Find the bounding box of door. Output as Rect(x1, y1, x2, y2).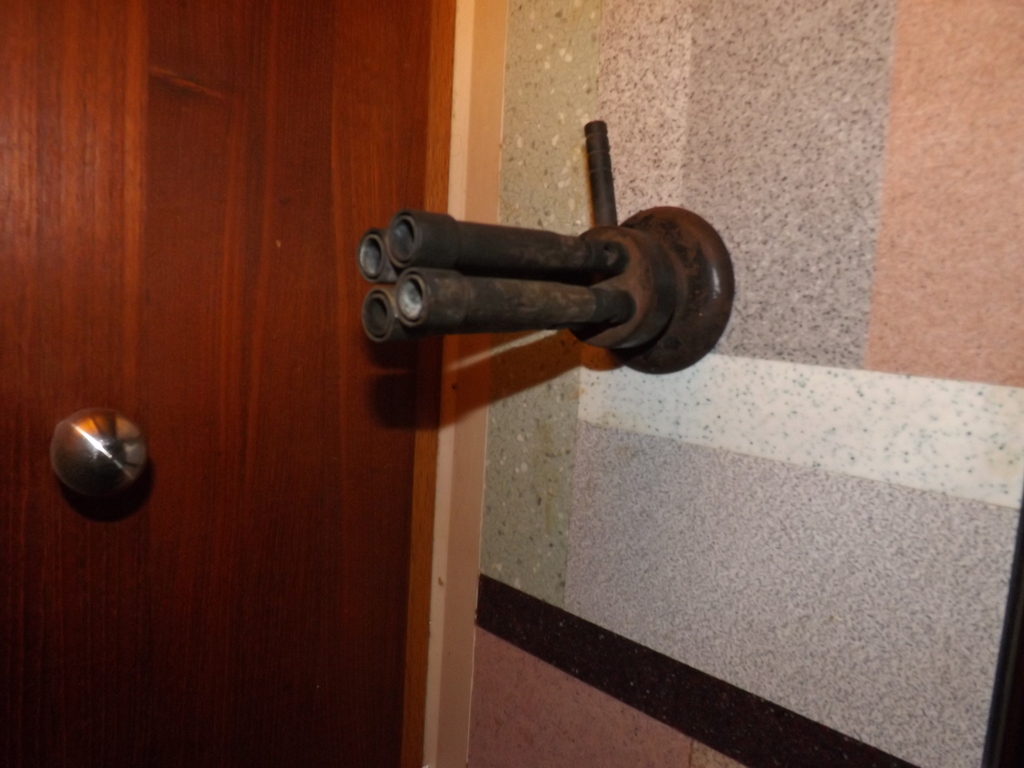
Rect(1, 0, 456, 767).
